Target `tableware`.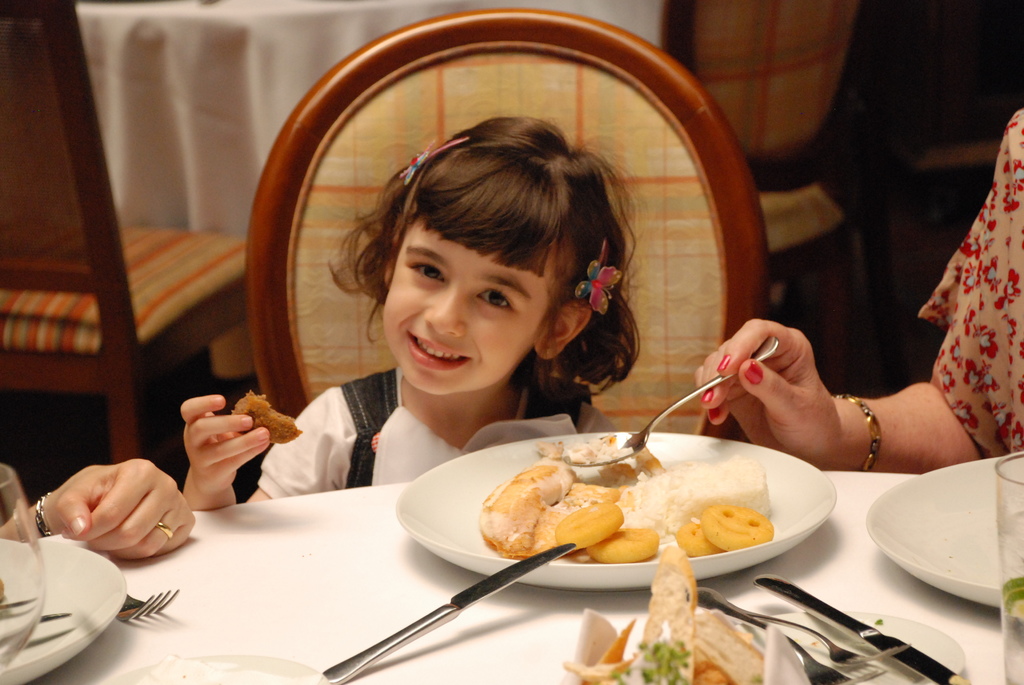
Target region: (left=867, top=450, right=1023, bottom=613).
